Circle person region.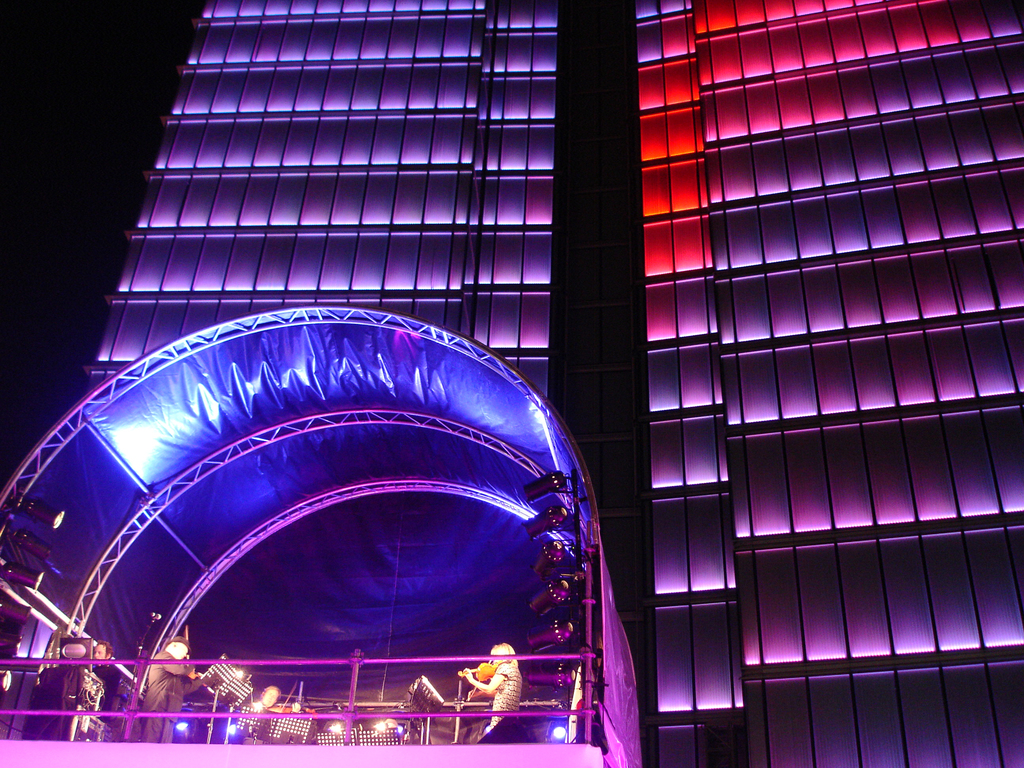
Region: box(93, 643, 117, 720).
